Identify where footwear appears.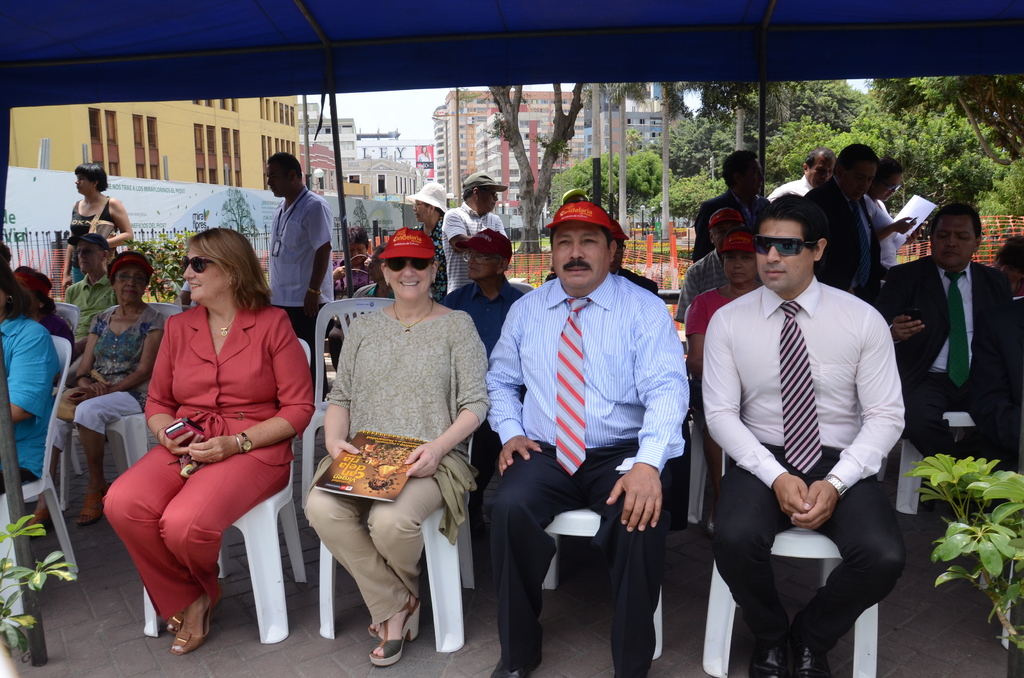
Appears at [370,593,424,664].
